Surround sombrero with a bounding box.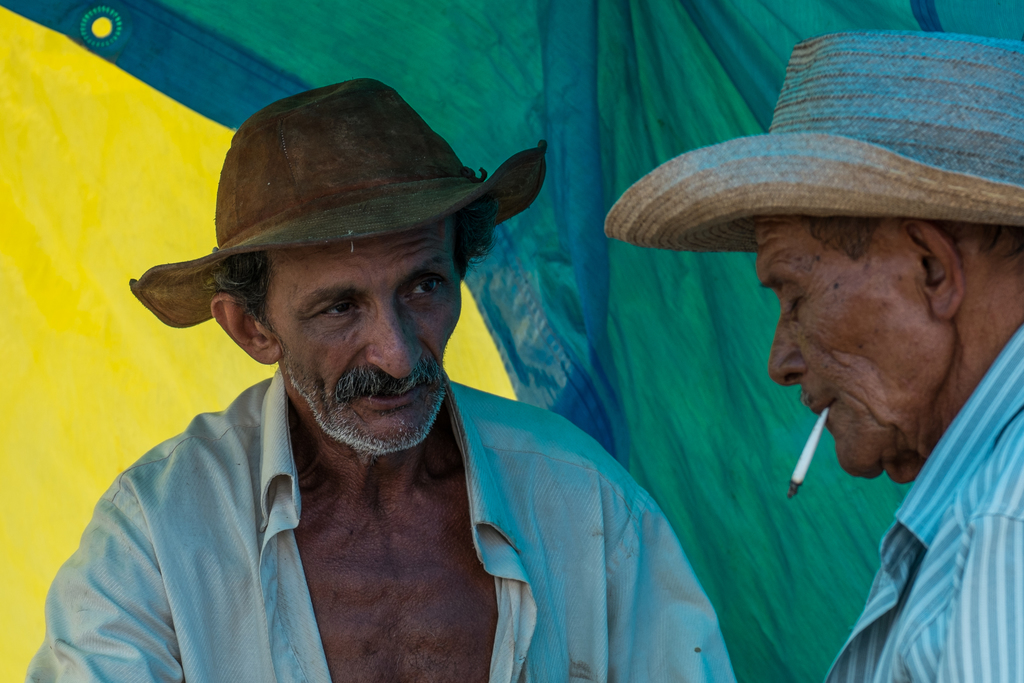
[136,86,513,406].
